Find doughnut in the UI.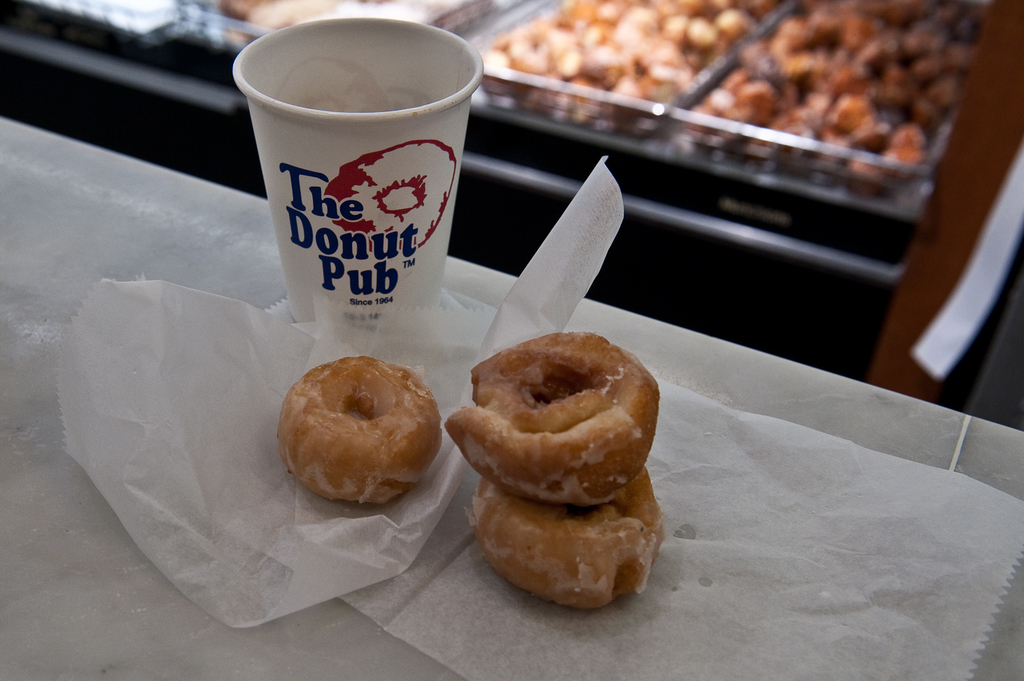
UI element at [470,466,656,616].
